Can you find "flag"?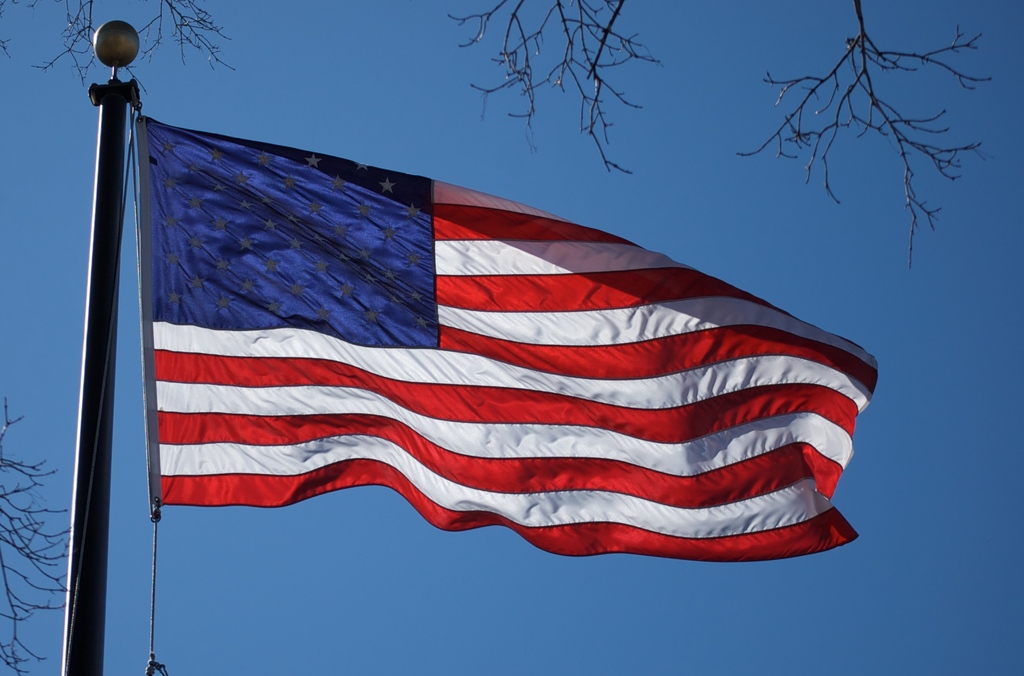
Yes, bounding box: <bbox>141, 115, 880, 558</bbox>.
